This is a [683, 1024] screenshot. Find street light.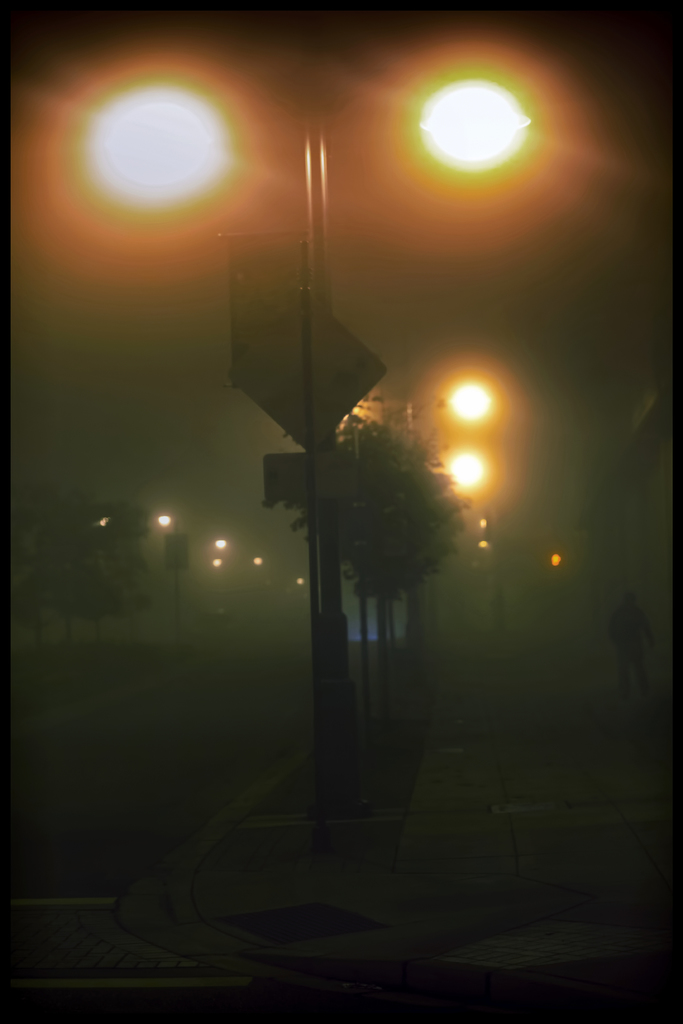
Bounding box: <bbox>143, 509, 183, 654</bbox>.
